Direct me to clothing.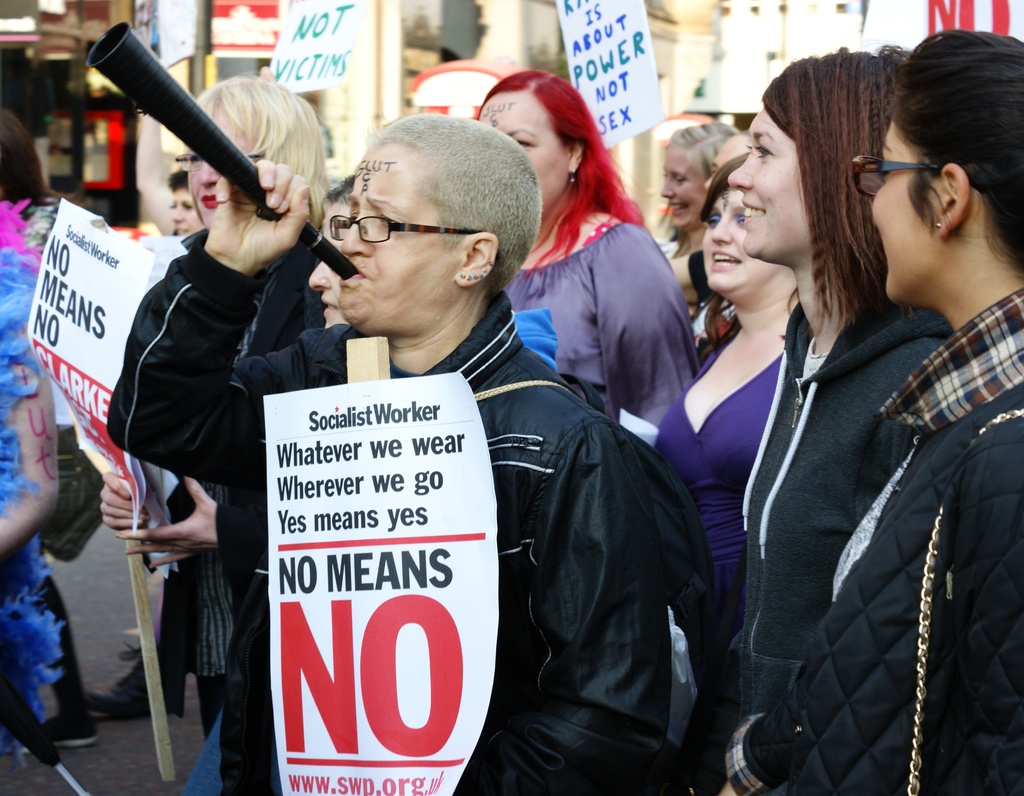
Direction: 0/200/55/795.
